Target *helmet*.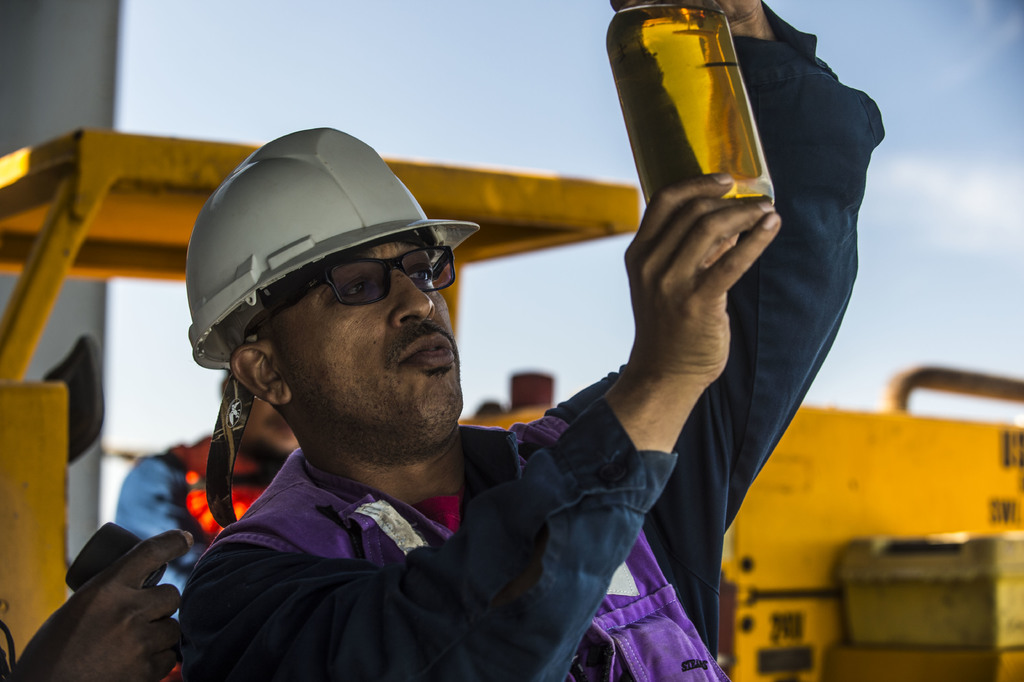
Target region: bbox=[185, 130, 479, 527].
